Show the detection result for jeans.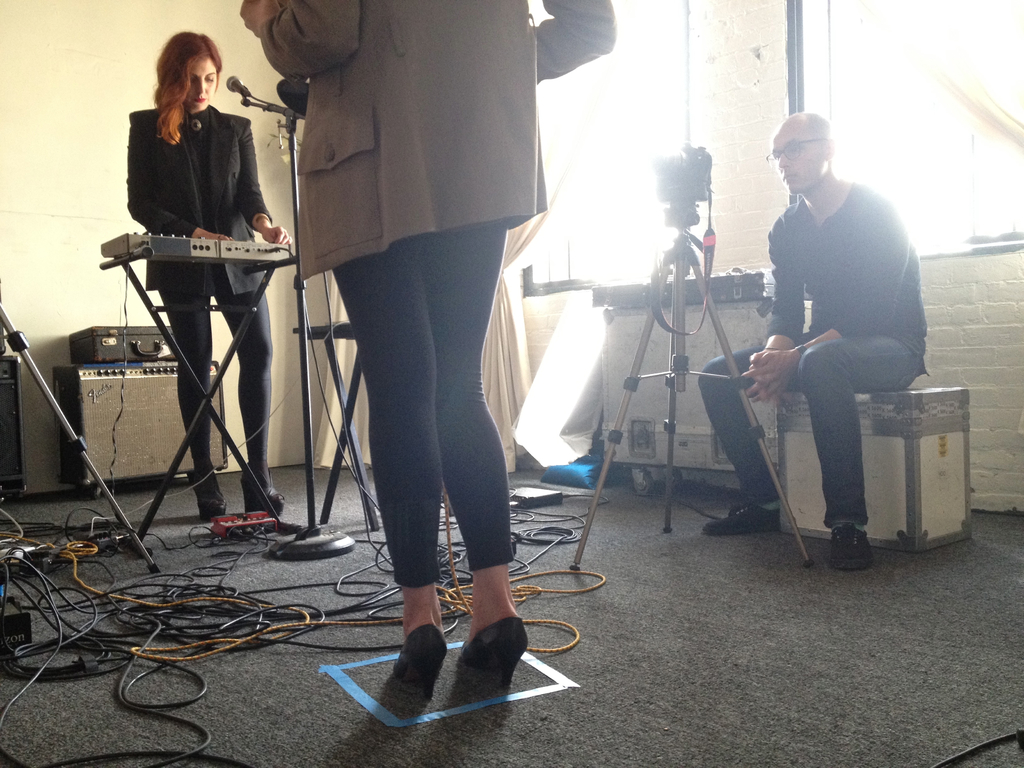
box(700, 339, 919, 523).
